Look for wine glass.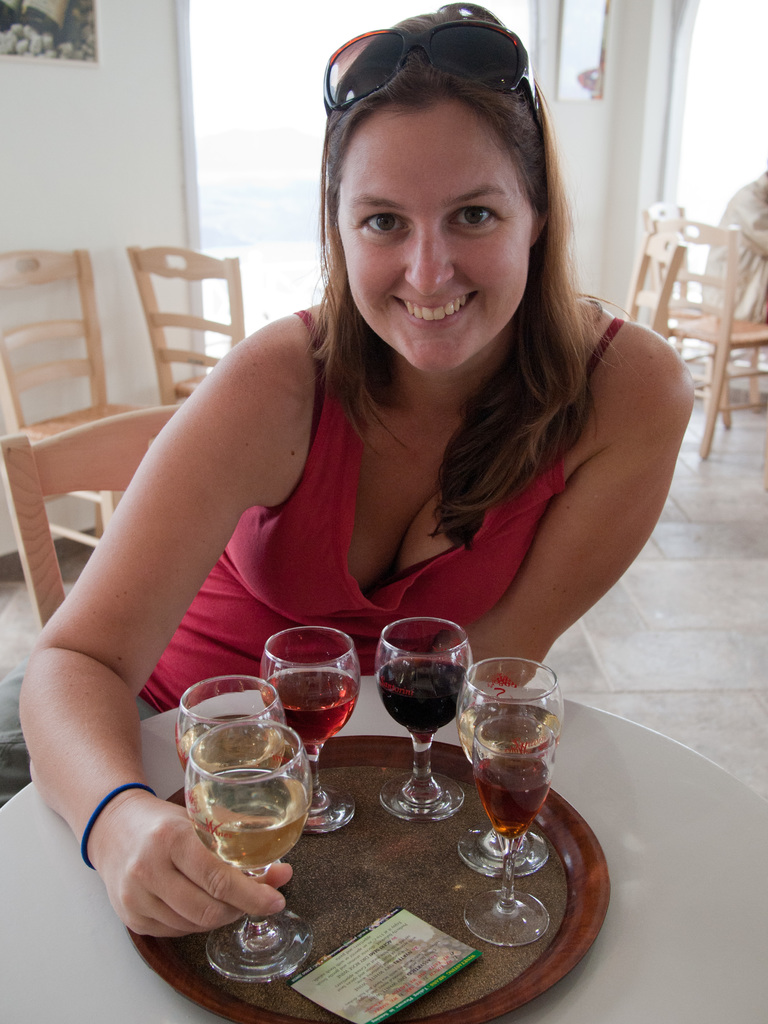
Found: region(263, 629, 367, 832).
